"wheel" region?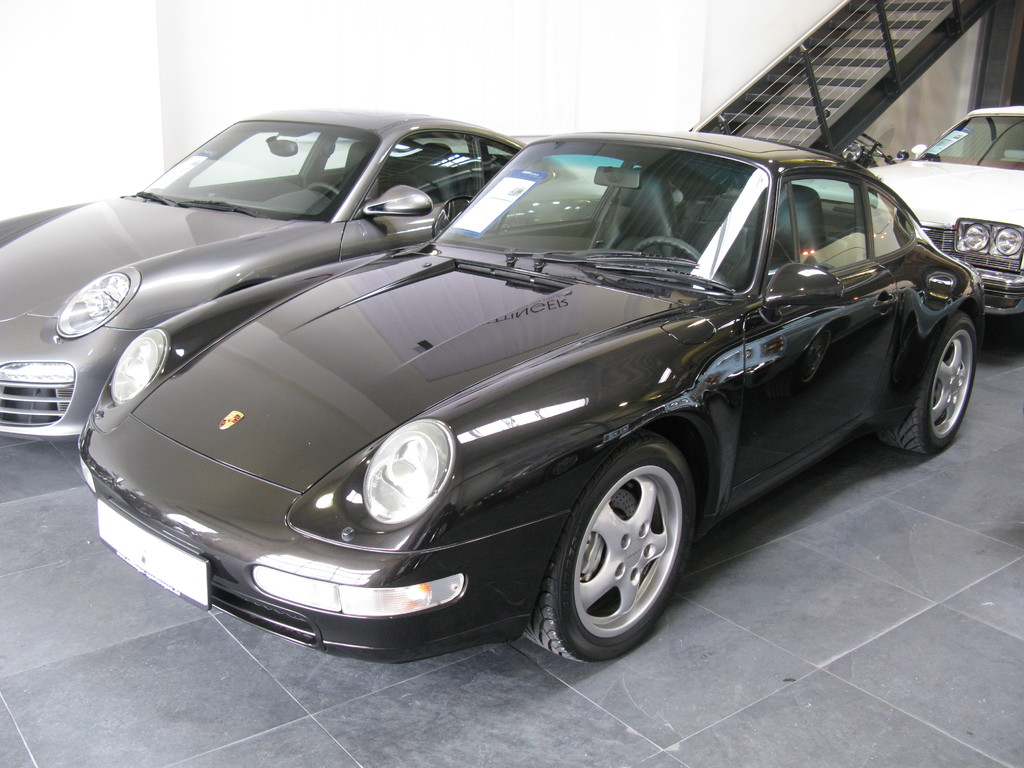
547 441 691 658
